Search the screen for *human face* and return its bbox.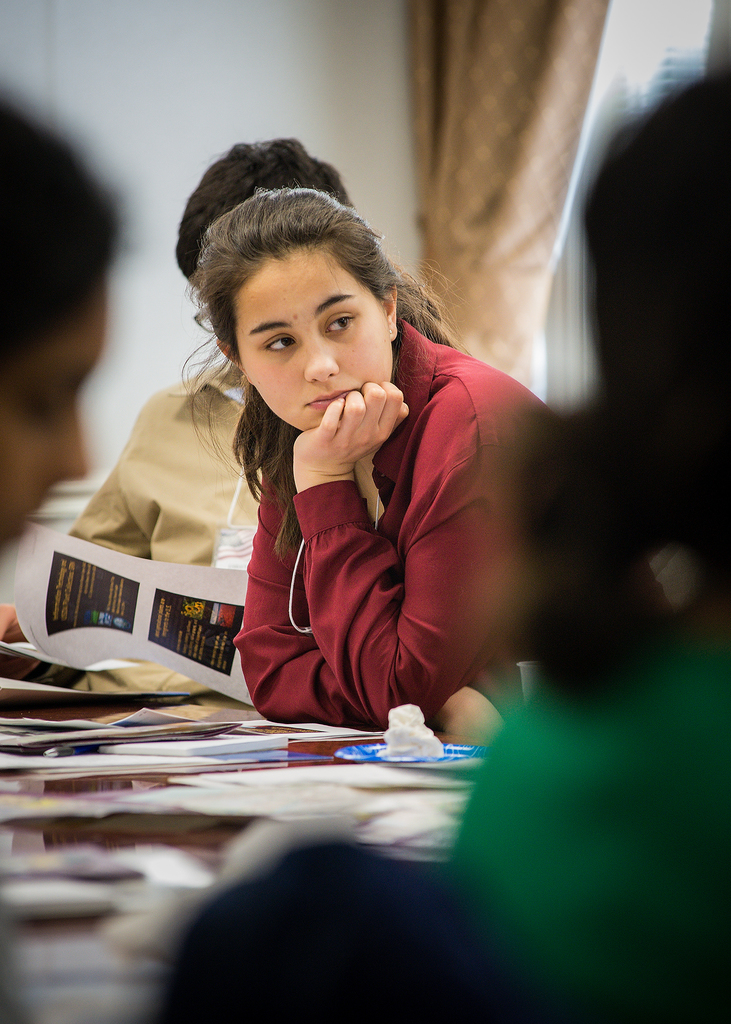
Found: Rect(0, 267, 108, 559).
